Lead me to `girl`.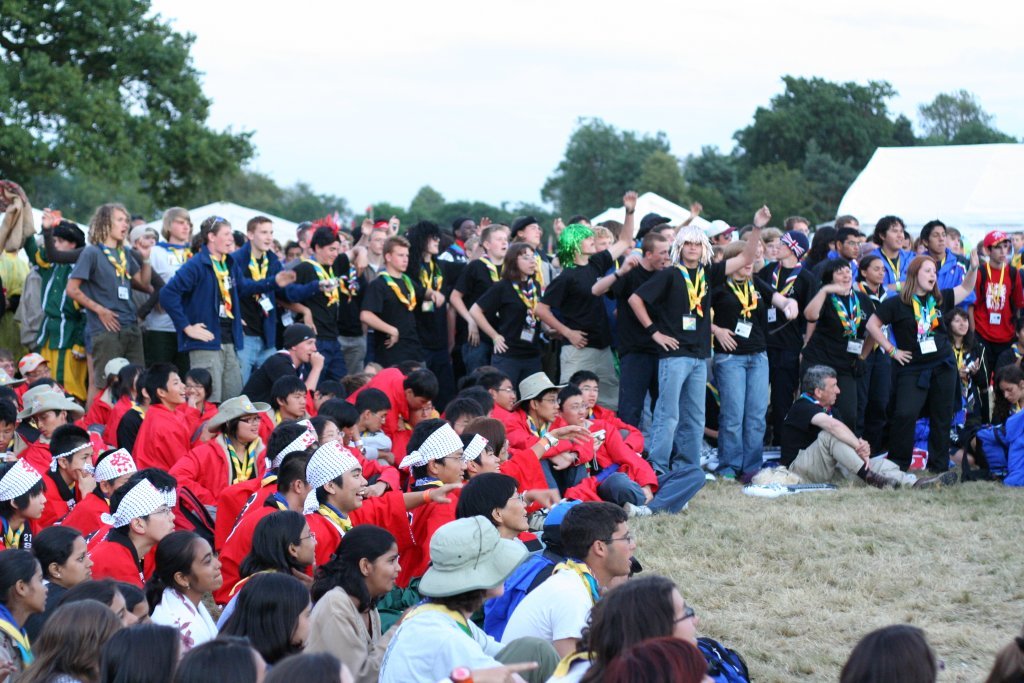
Lead to l=0, t=552, r=52, b=682.
